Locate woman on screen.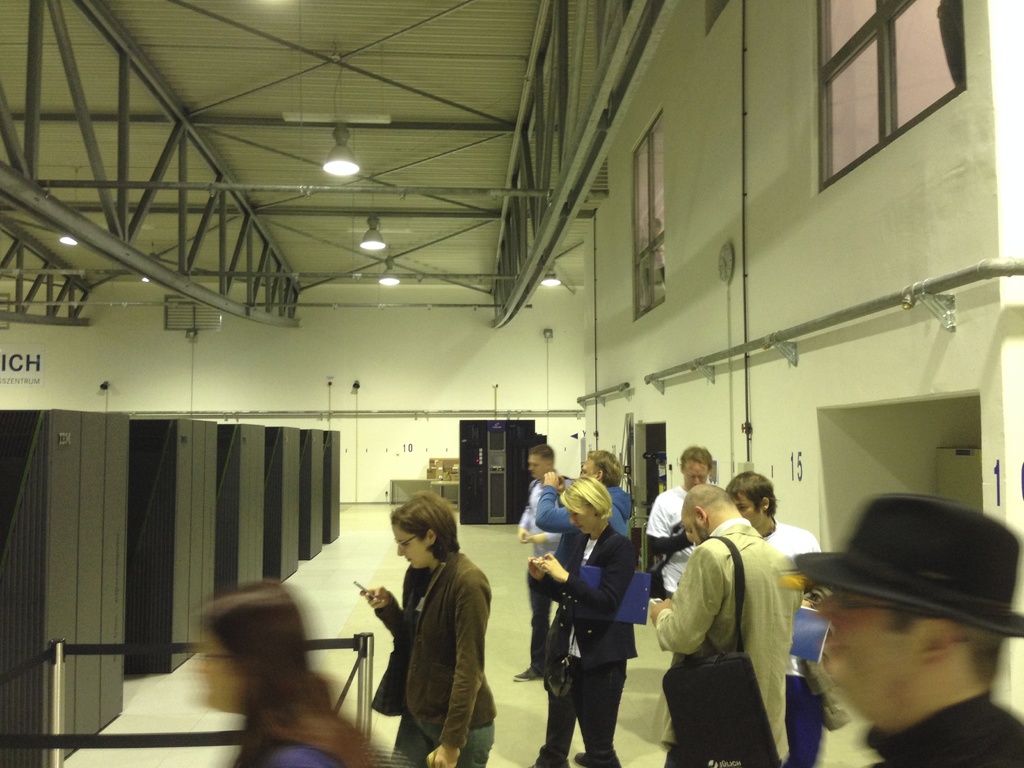
On screen at region(364, 494, 493, 767).
